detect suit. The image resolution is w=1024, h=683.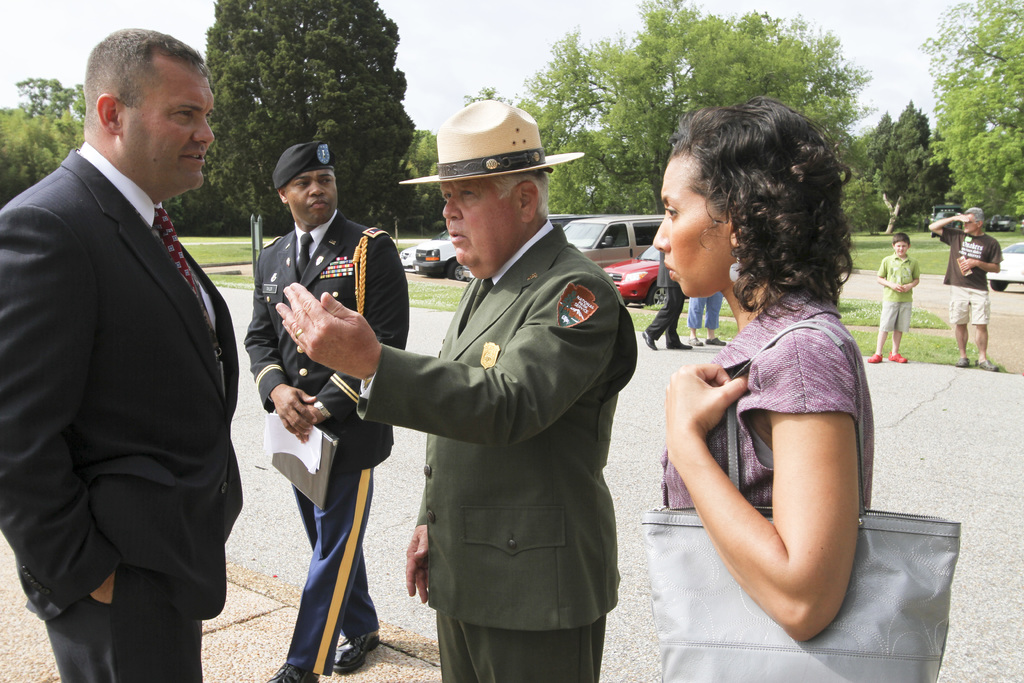
BBox(351, 215, 636, 680).
